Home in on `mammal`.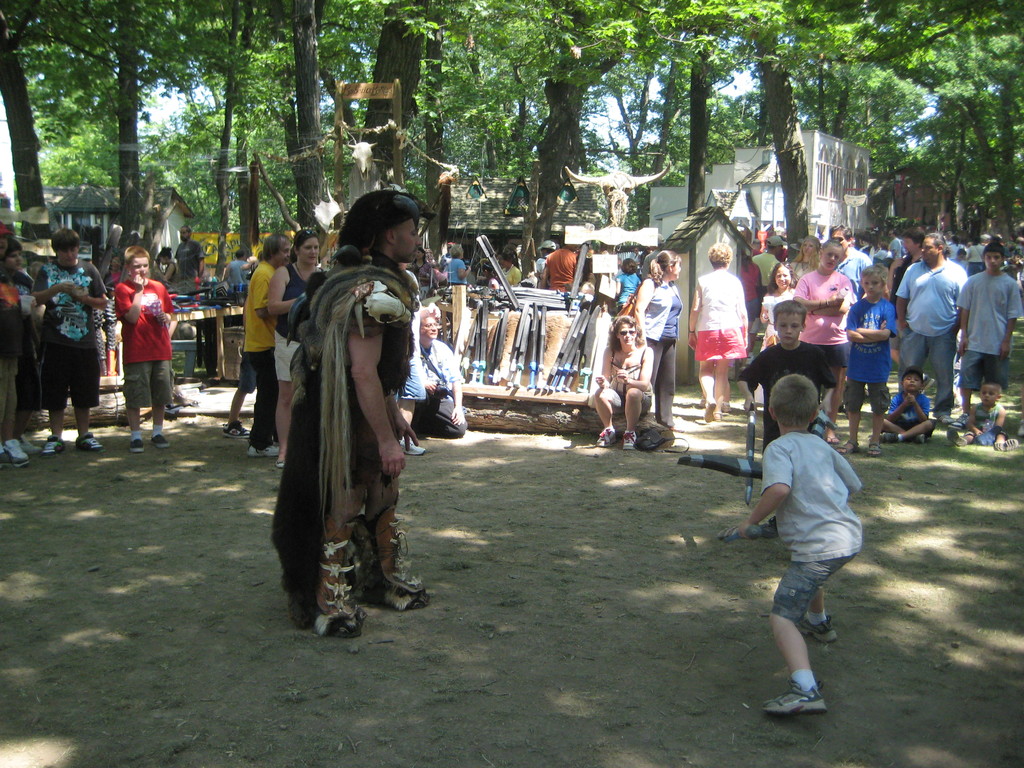
Homed in at bbox(269, 178, 434, 641).
